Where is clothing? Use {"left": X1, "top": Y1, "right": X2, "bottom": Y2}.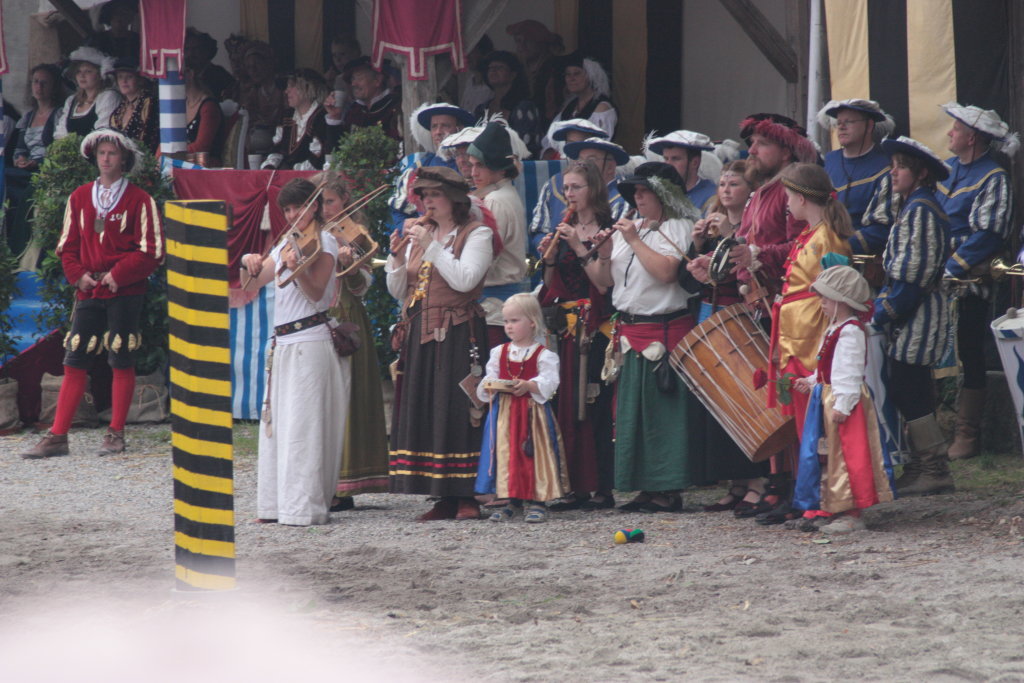
{"left": 200, "top": 62, "right": 233, "bottom": 105}.
